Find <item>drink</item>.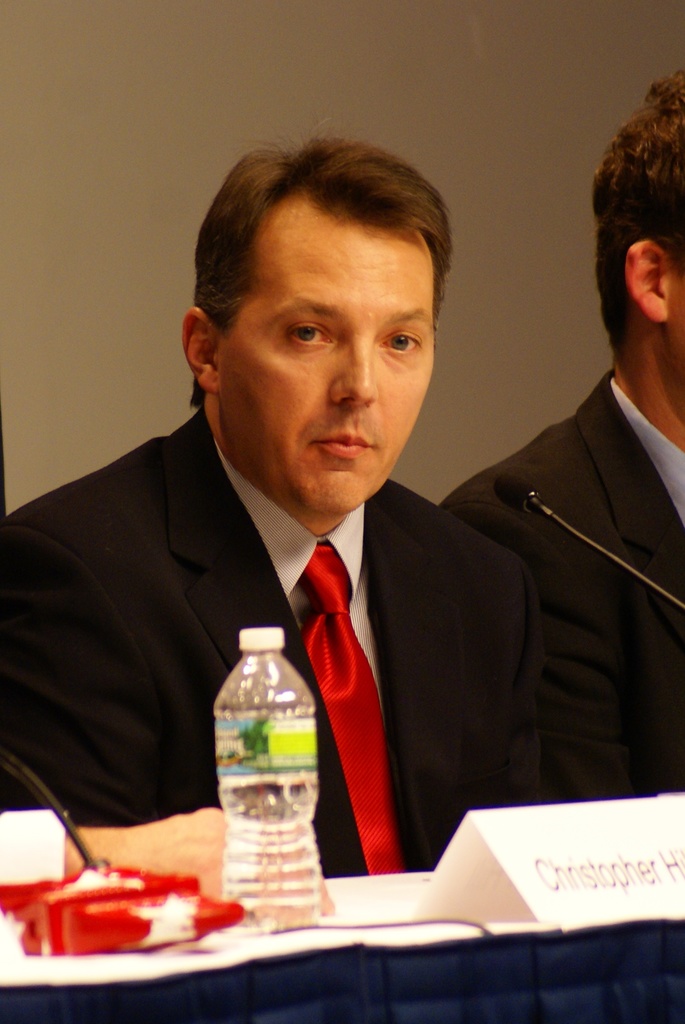
<region>221, 614, 321, 882</region>.
